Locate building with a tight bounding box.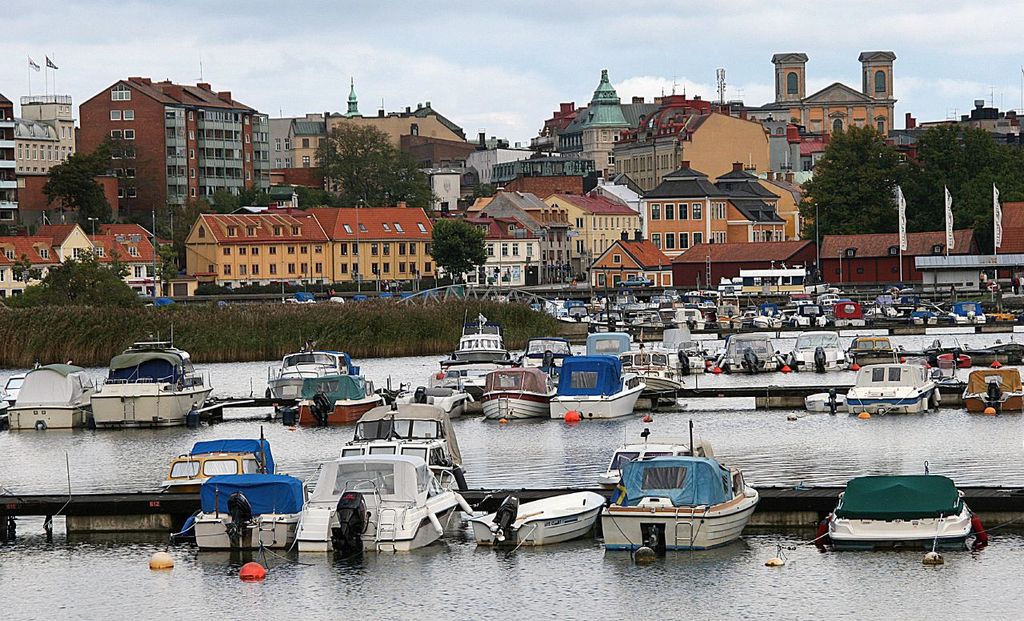
region(71, 74, 258, 213).
